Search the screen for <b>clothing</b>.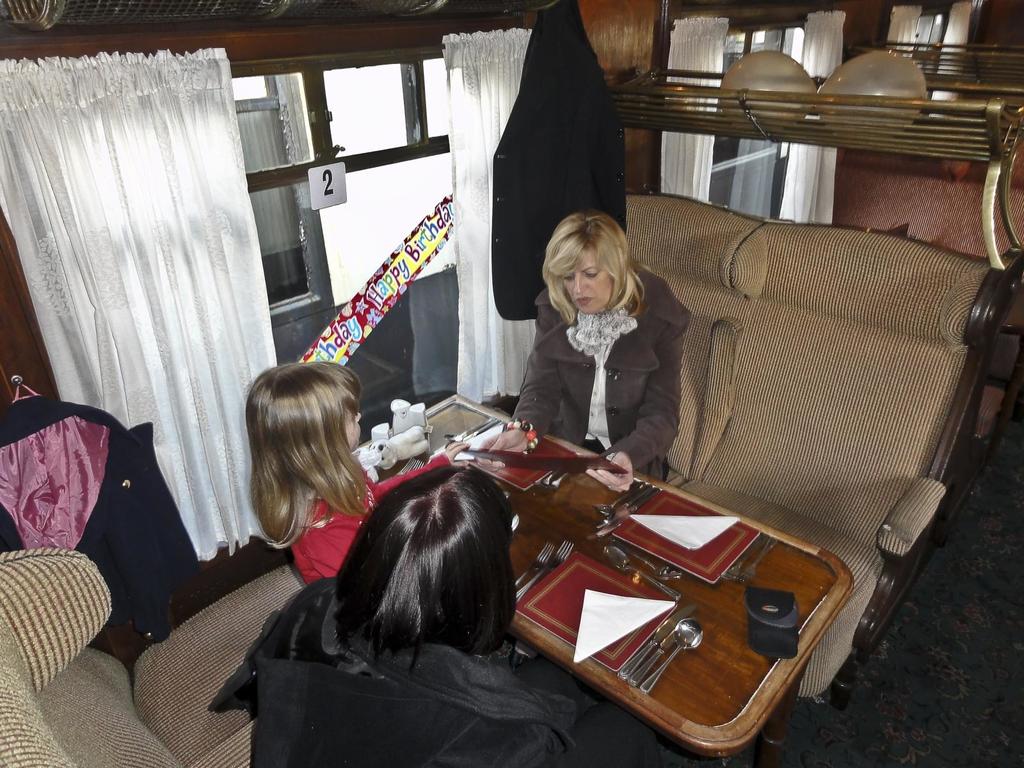
Found at crop(207, 579, 675, 767).
